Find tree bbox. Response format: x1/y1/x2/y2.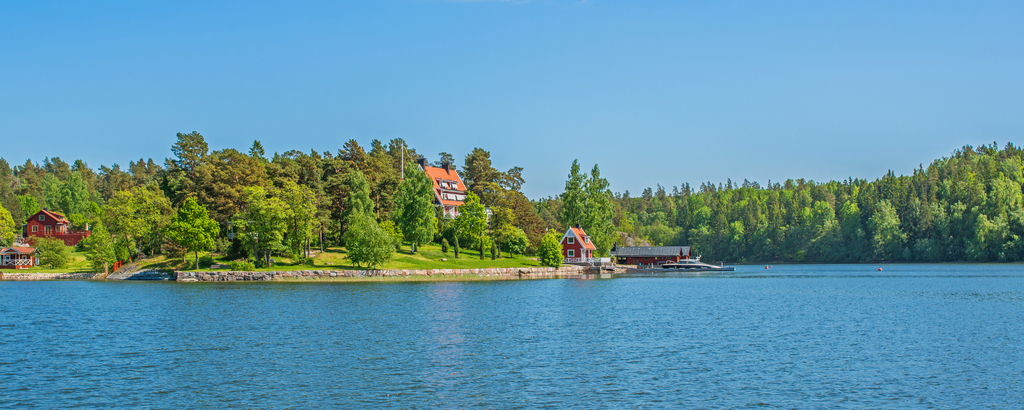
582/159/618/258.
